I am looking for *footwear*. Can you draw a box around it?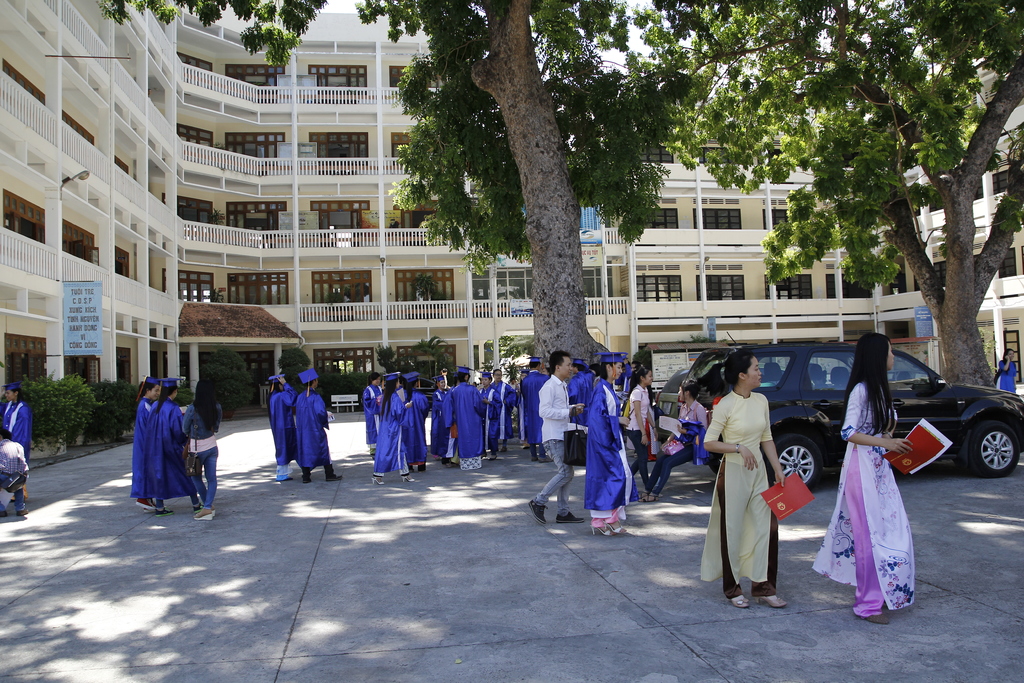
Sure, the bounding box is bbox(415, 463, 428, 472).
